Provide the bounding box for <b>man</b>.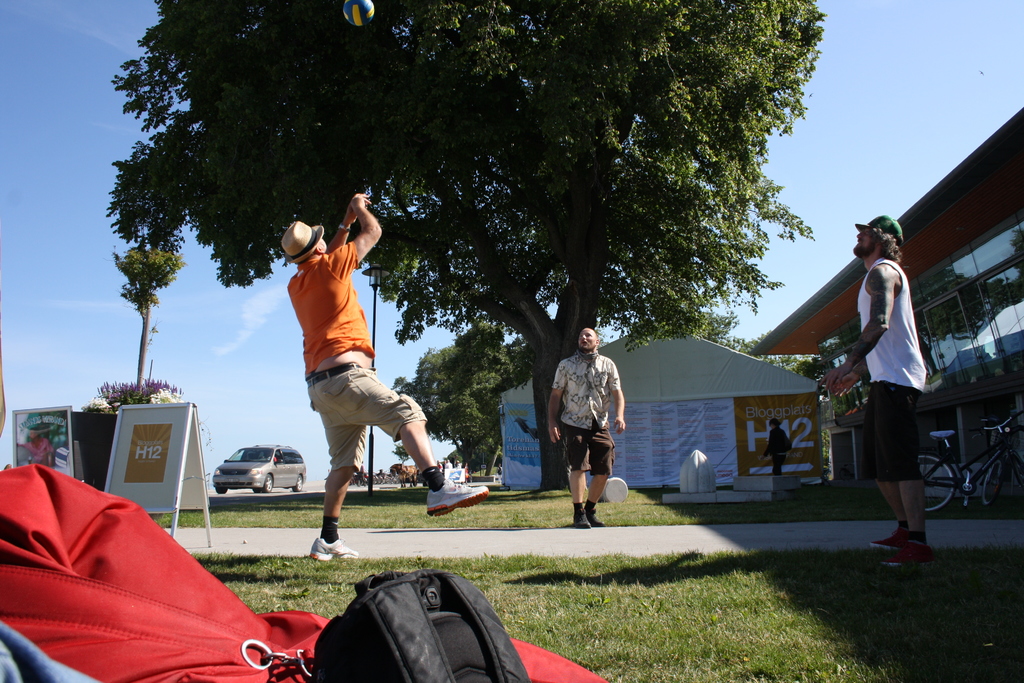
box(819, 212, 926, 573).
